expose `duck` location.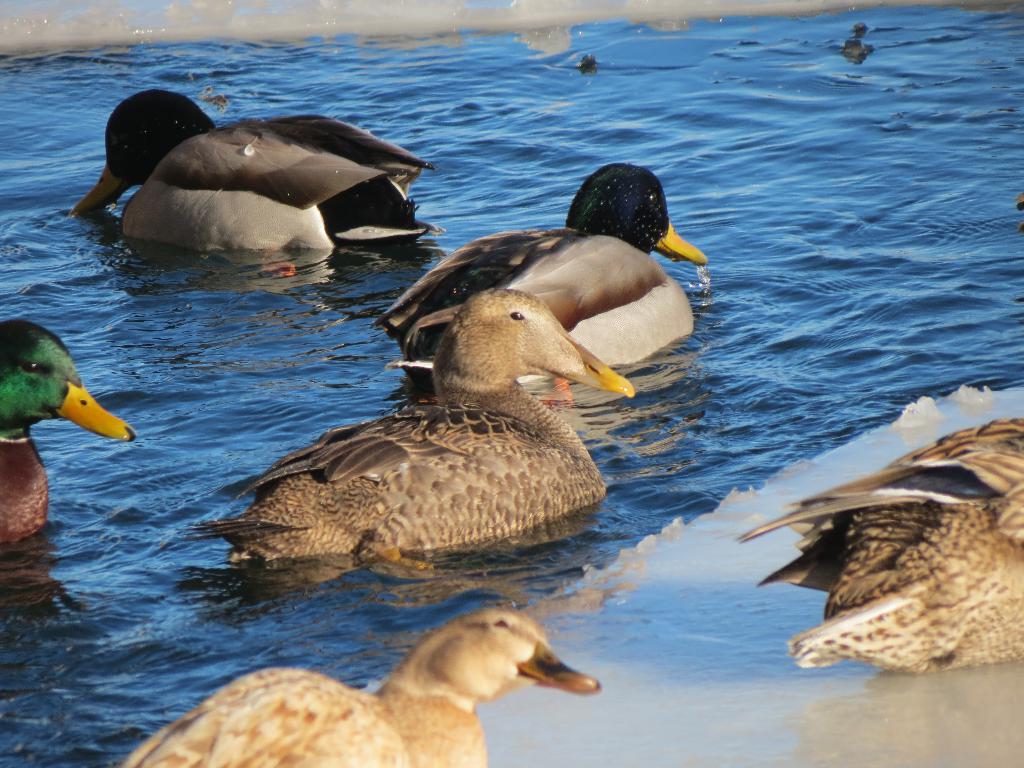
Exposed at (0, 316, 136, 543).
